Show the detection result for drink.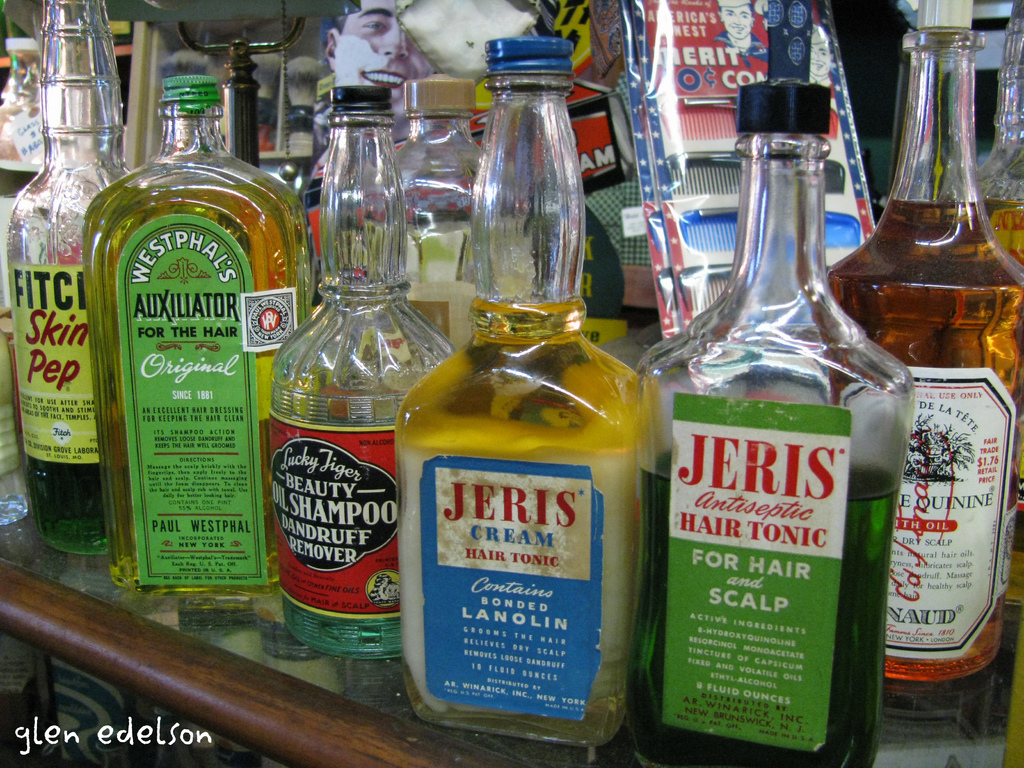
x1=274, y1=404, x2=401, y2=660.
